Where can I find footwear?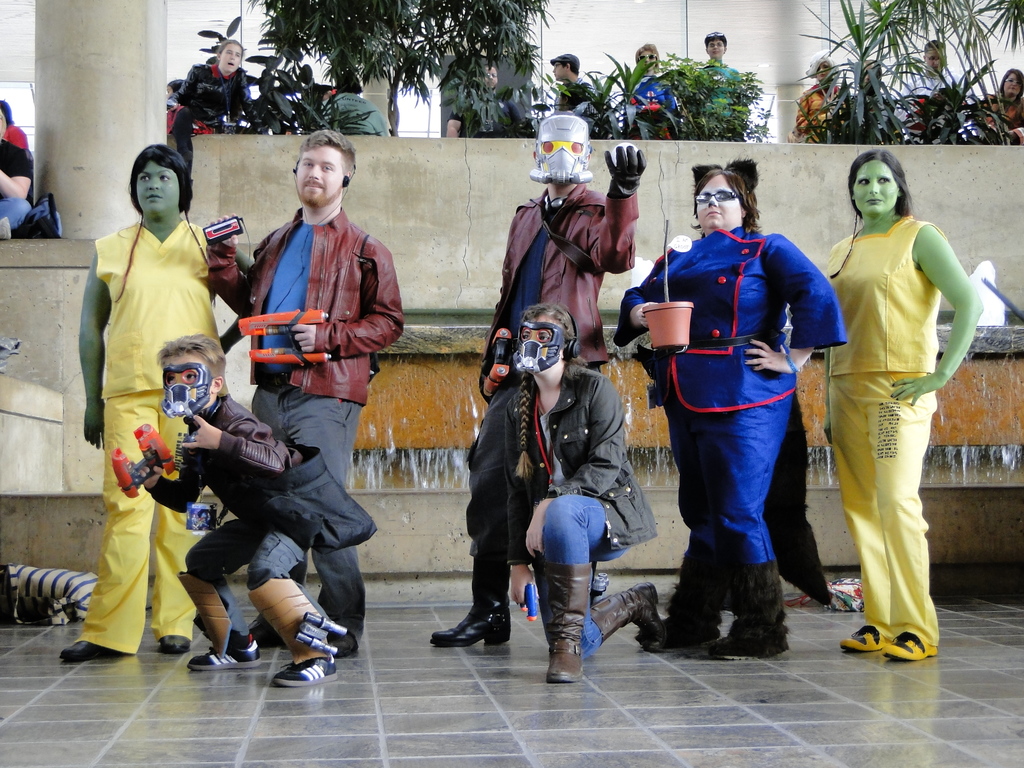
You can find it at 644:610:724:646.
